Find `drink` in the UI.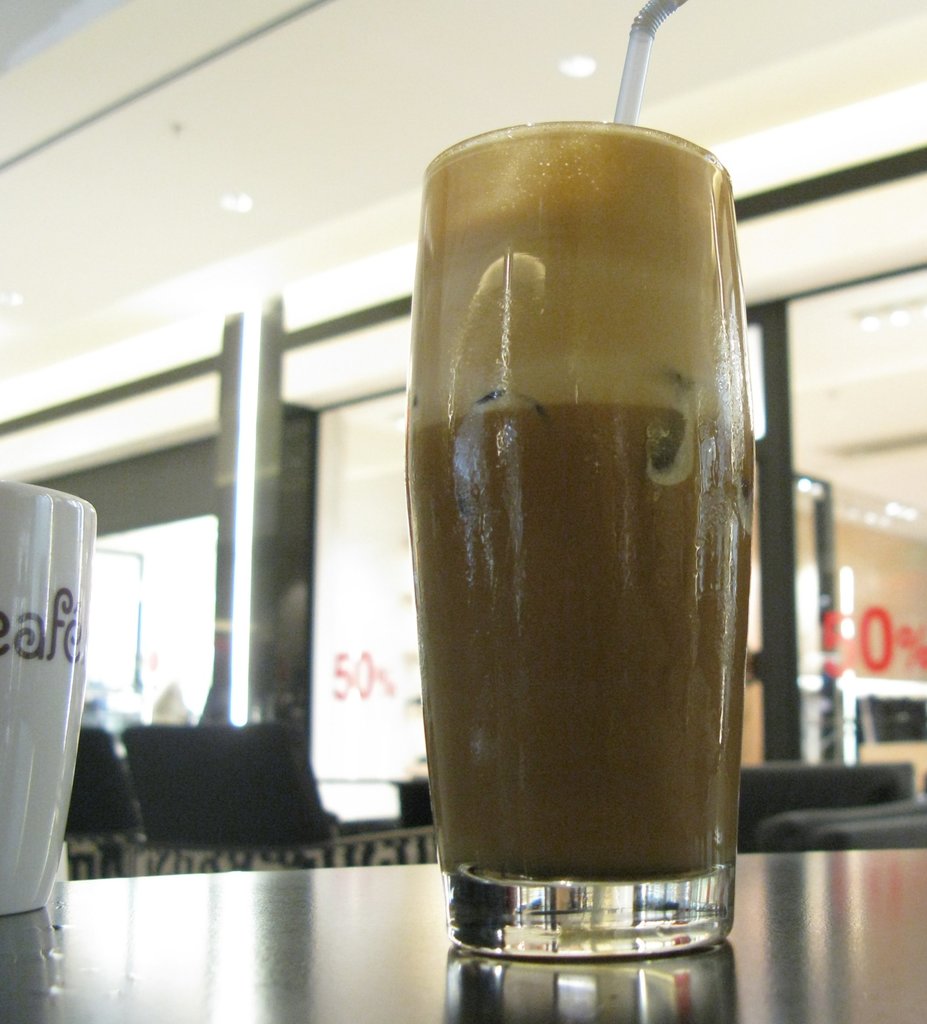
UI element at l=386, t=157, r=768, b=991.
